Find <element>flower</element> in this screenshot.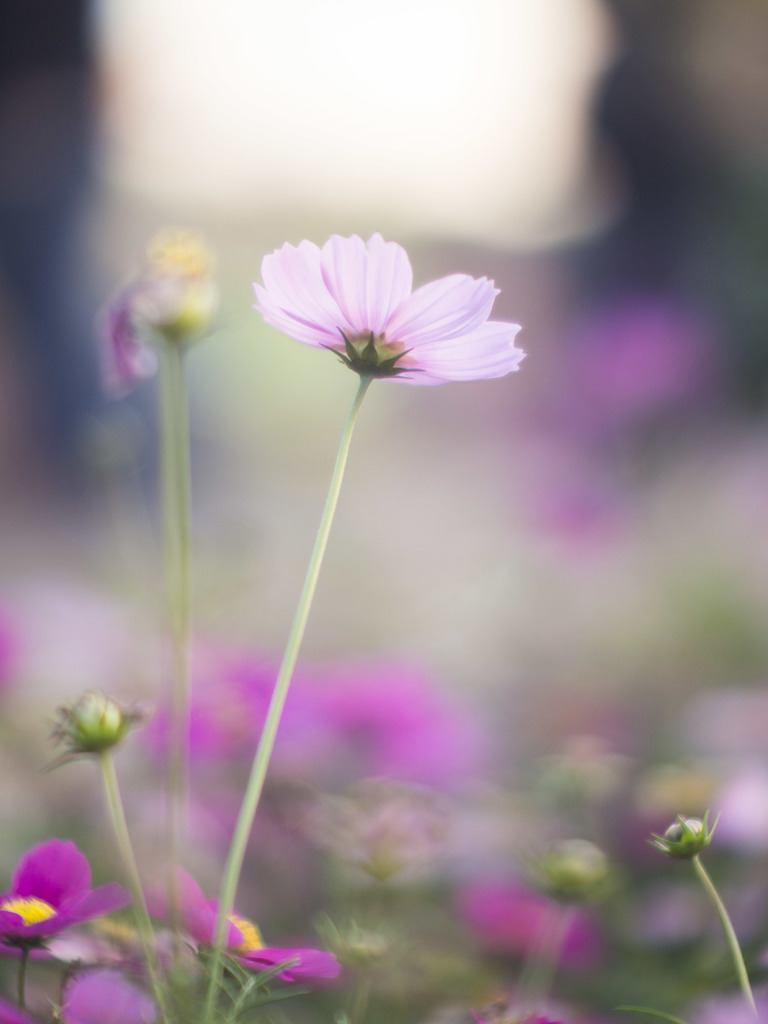
The bounding box for <element>flower</element> is crop(241, 219, 527, 398).
